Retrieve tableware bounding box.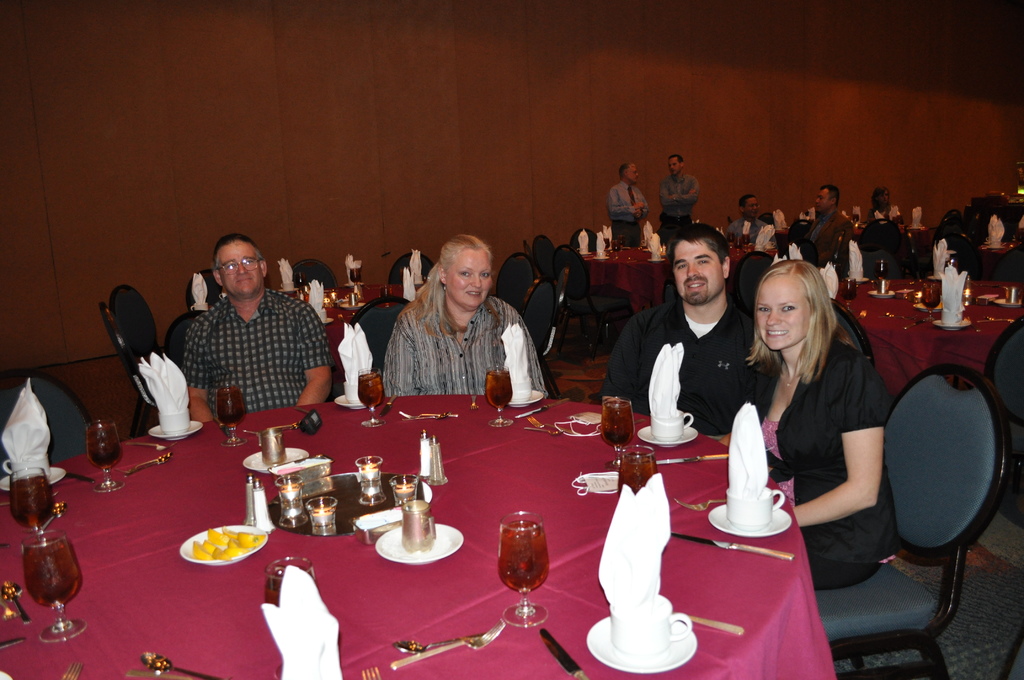
Bounding box: locate(582, 617, 696, 675).
